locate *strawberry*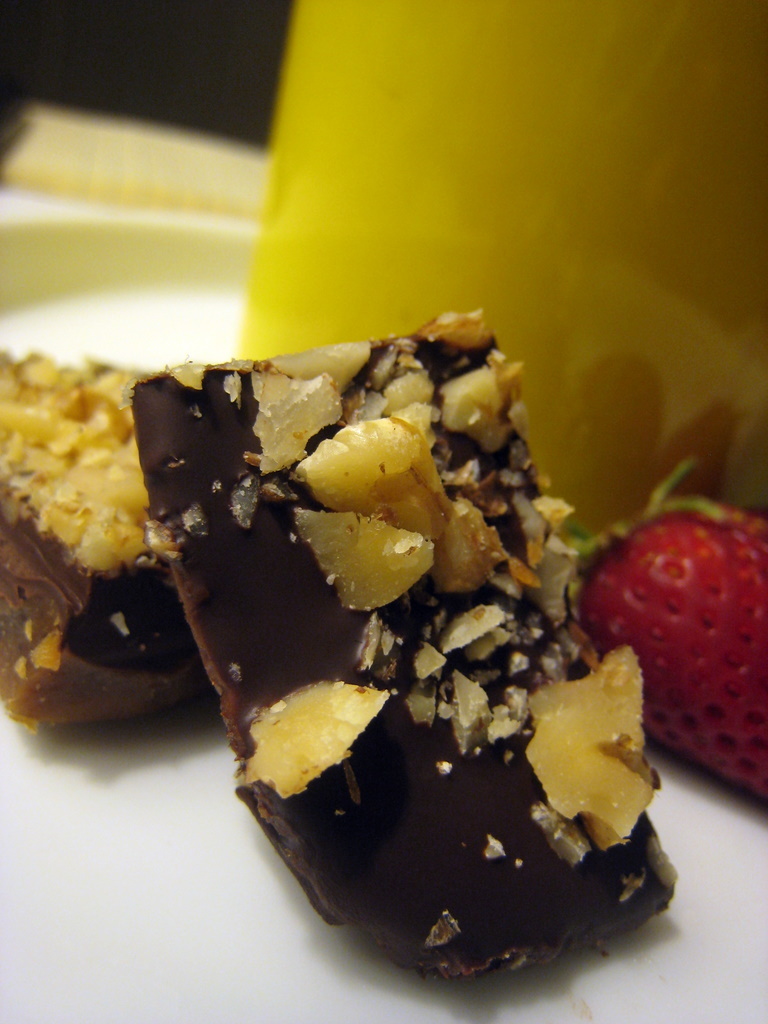
(576,491,767,763)
